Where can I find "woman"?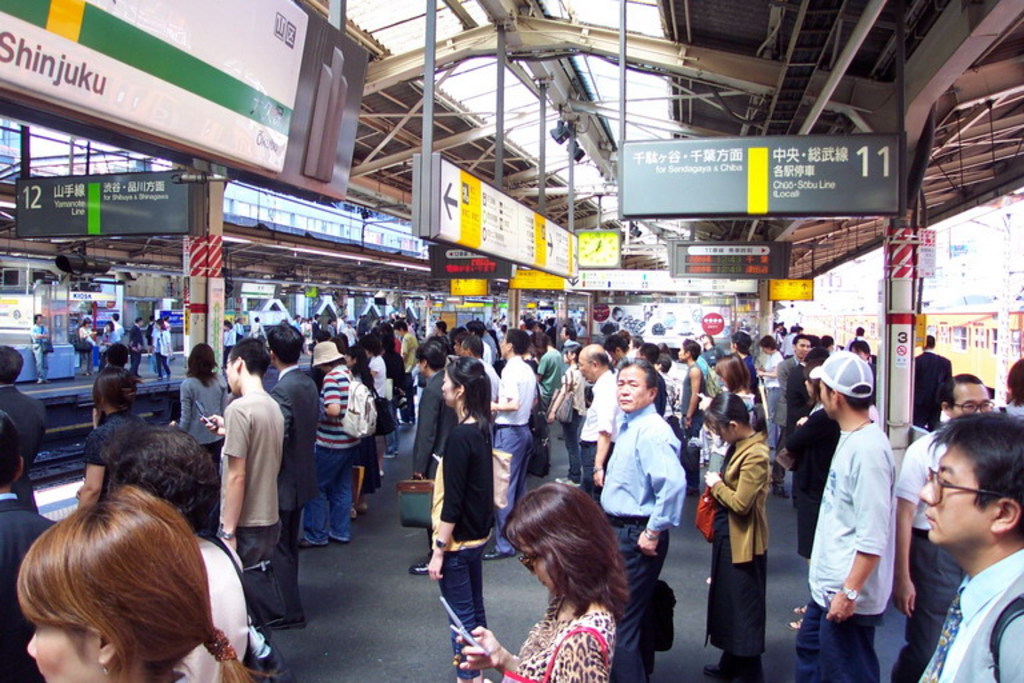
You can find it at 1/484/267/682.
